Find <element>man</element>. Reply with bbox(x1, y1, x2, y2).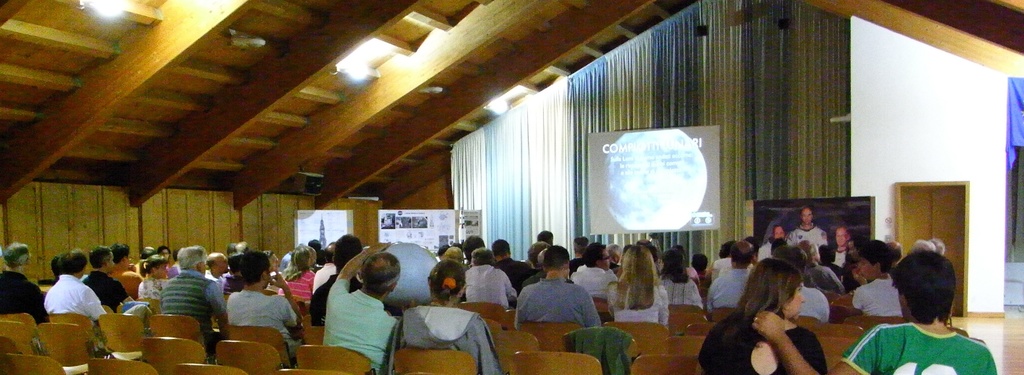
bbox(515, 243, 596, 328).
